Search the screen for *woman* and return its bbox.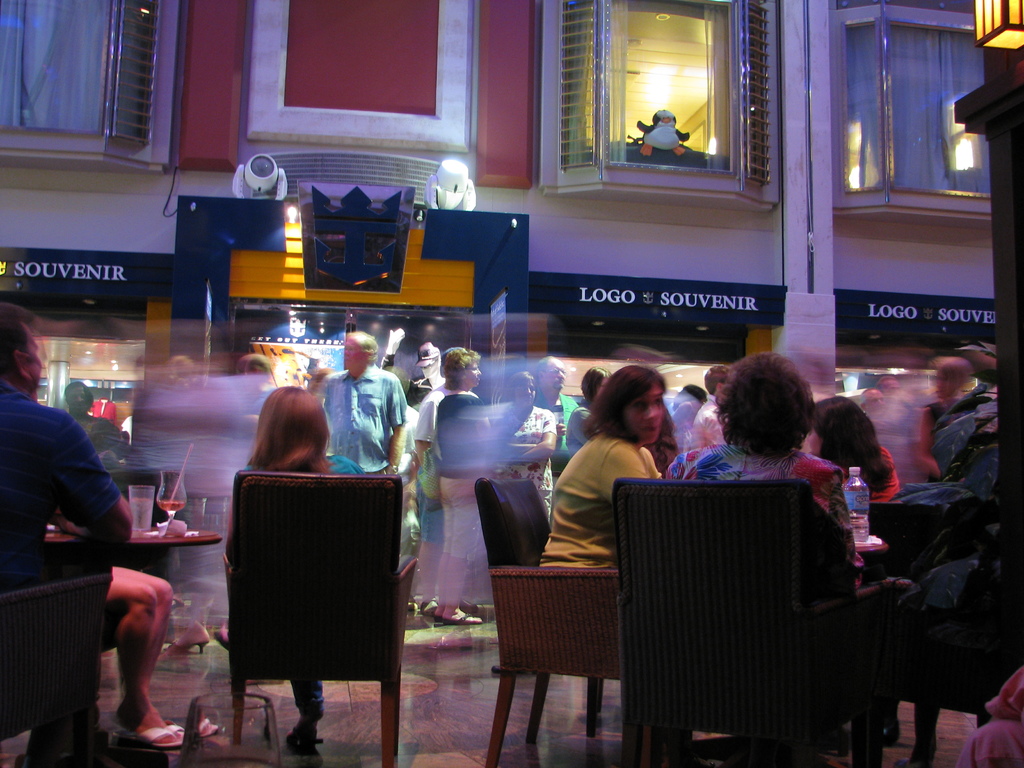
Found: x1=429 y1=348 x2=508 y2=628.
